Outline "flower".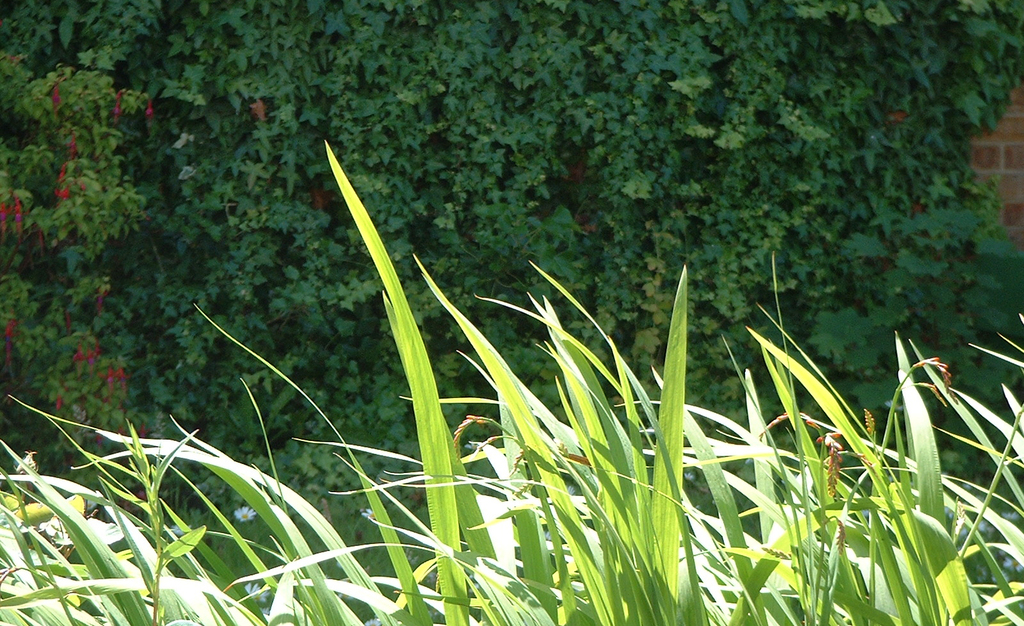
Outline: BBox(95, 287, 109, 318).
